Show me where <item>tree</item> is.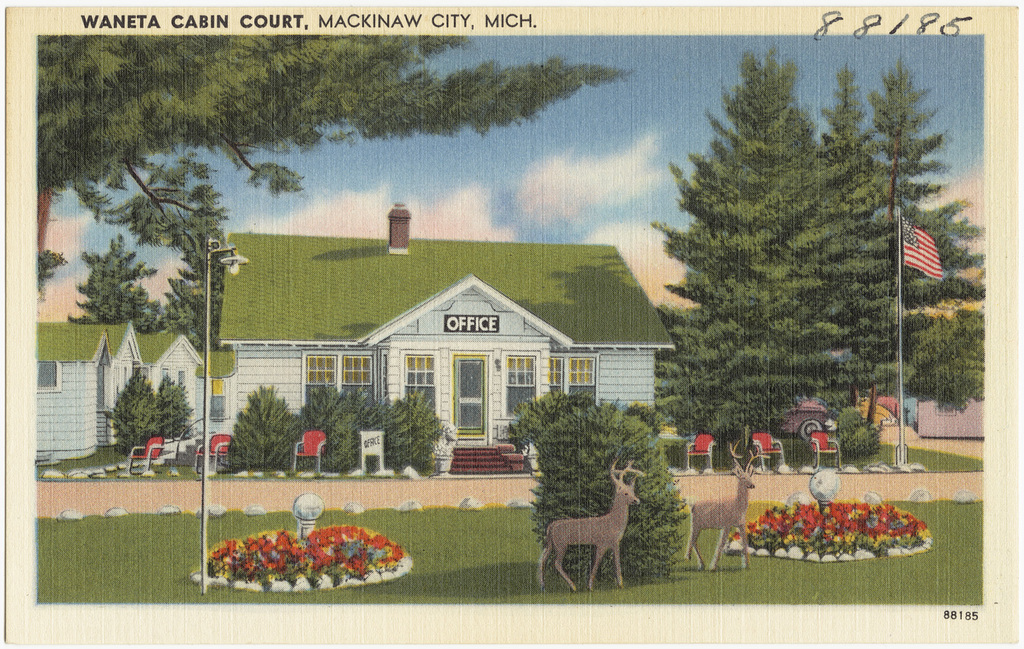
<item>tree</item> is at BBox(39, 34, 634, 251).
